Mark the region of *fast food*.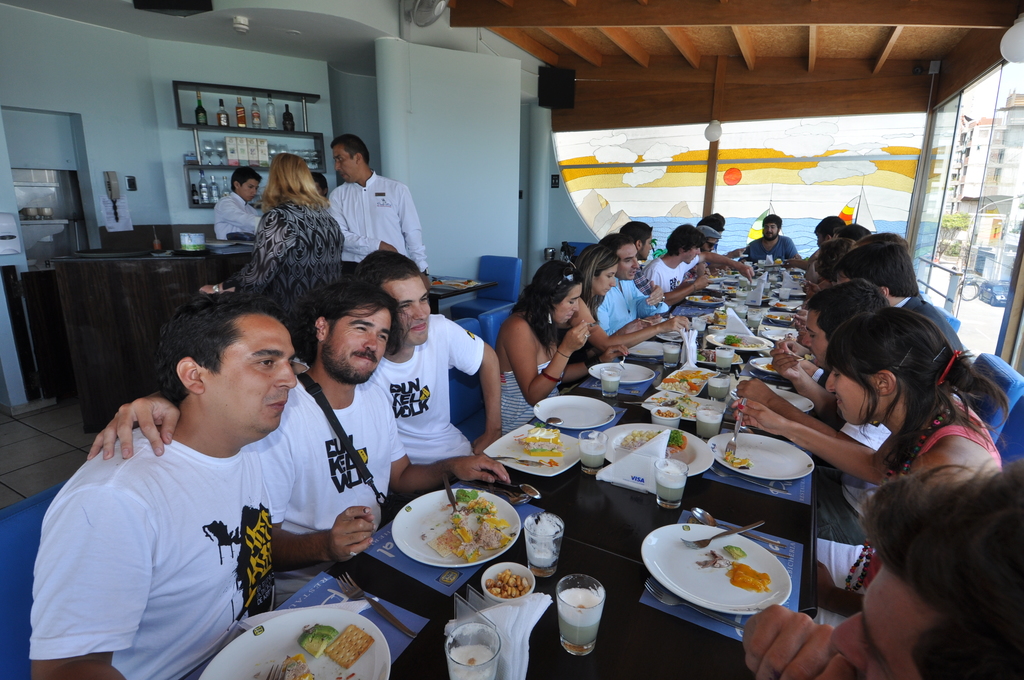
Region: {"x1": 616, "y1": 419, "x2": 691, "y2": 458}.
